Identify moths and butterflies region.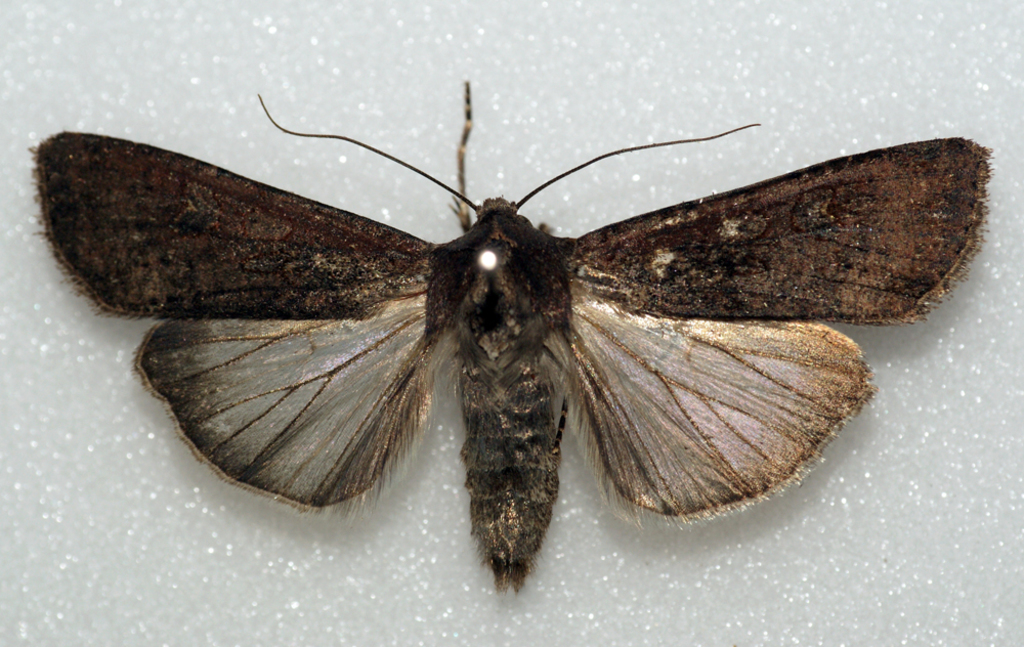
Region: crop(32, 78, 995, 594).
